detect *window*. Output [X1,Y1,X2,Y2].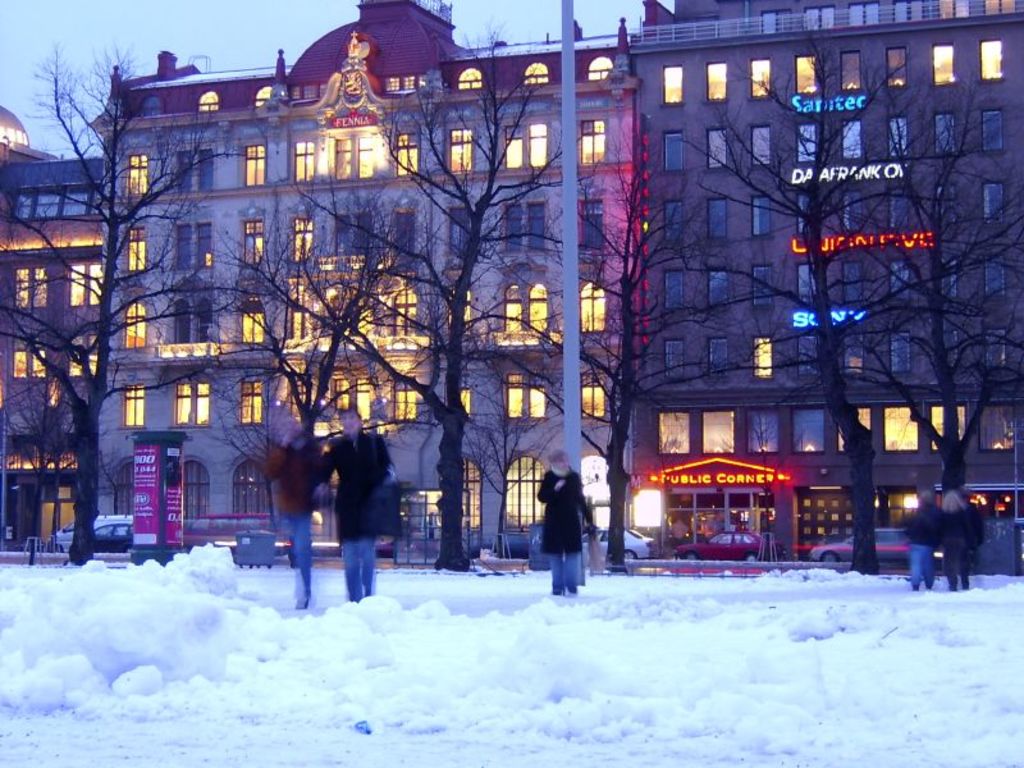
[196,380,211,426].
